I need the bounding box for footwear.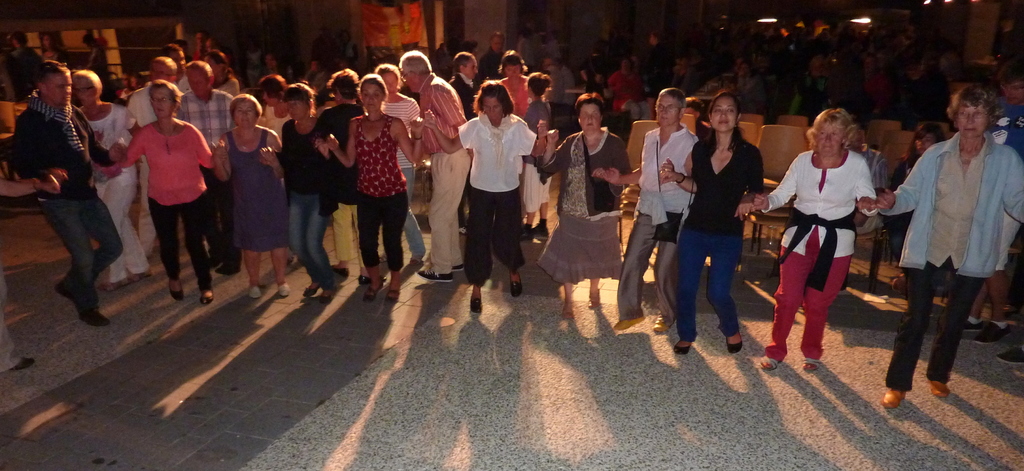
Here it is: 170, 283, 182, 302.
